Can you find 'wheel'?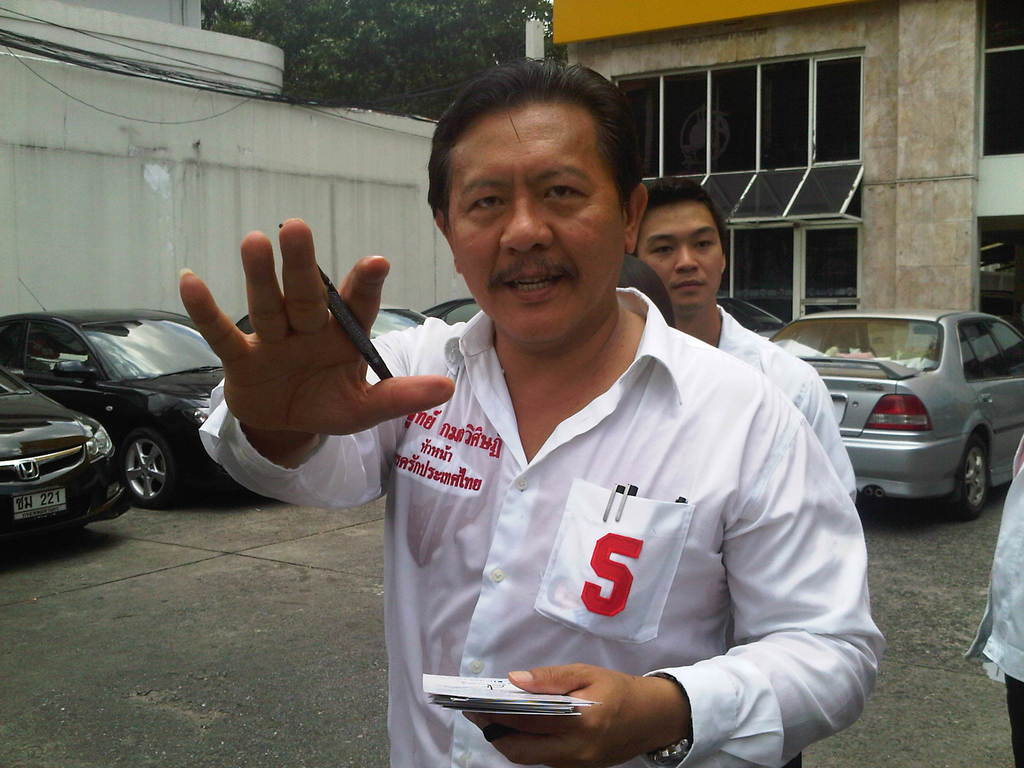
Yes, bounding box: left=118, top=425, right=180, bottom=508.
